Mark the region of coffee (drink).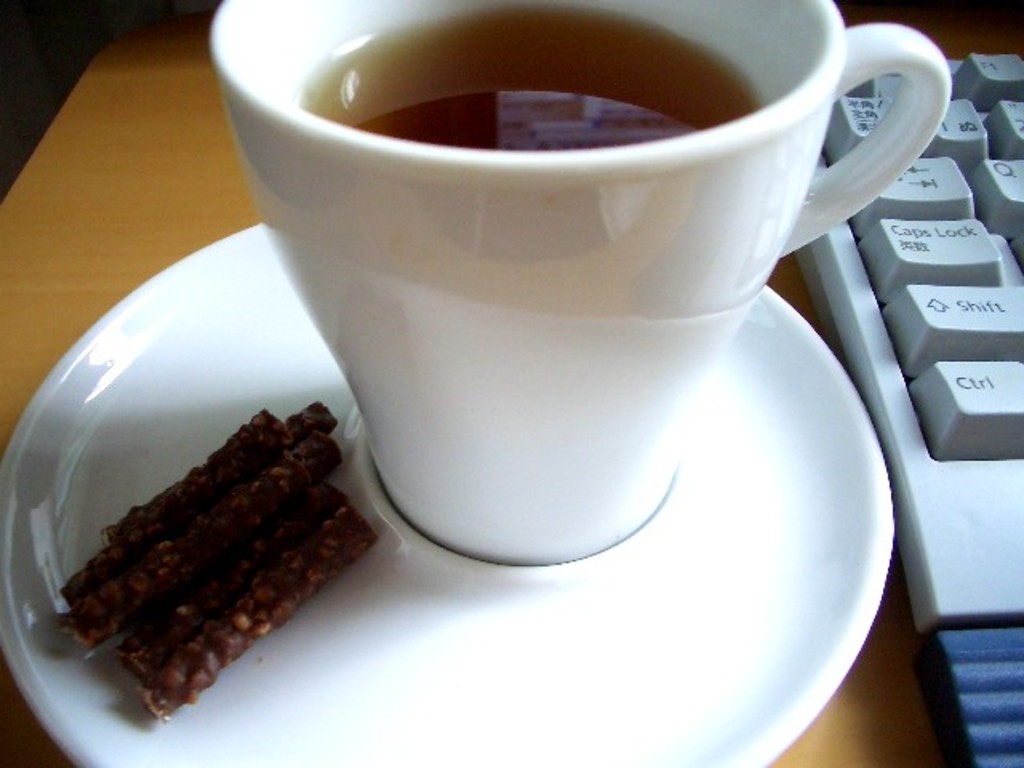
Region: [x1=299, y1=6, x2=754, y2=155].
